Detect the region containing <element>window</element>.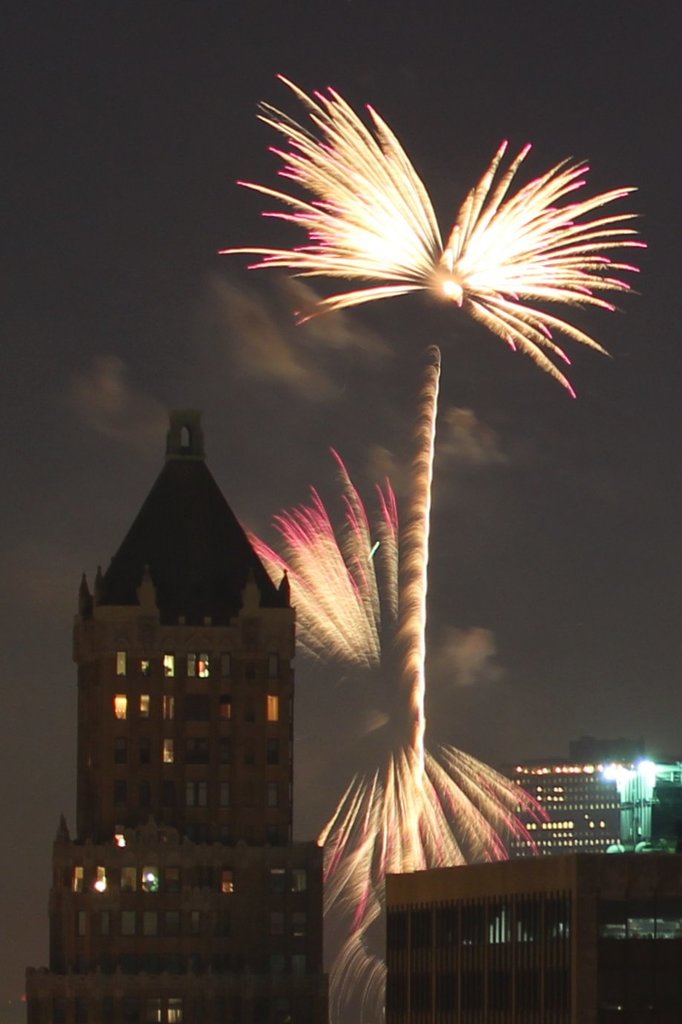
detection(295, 910, 306, 935).
